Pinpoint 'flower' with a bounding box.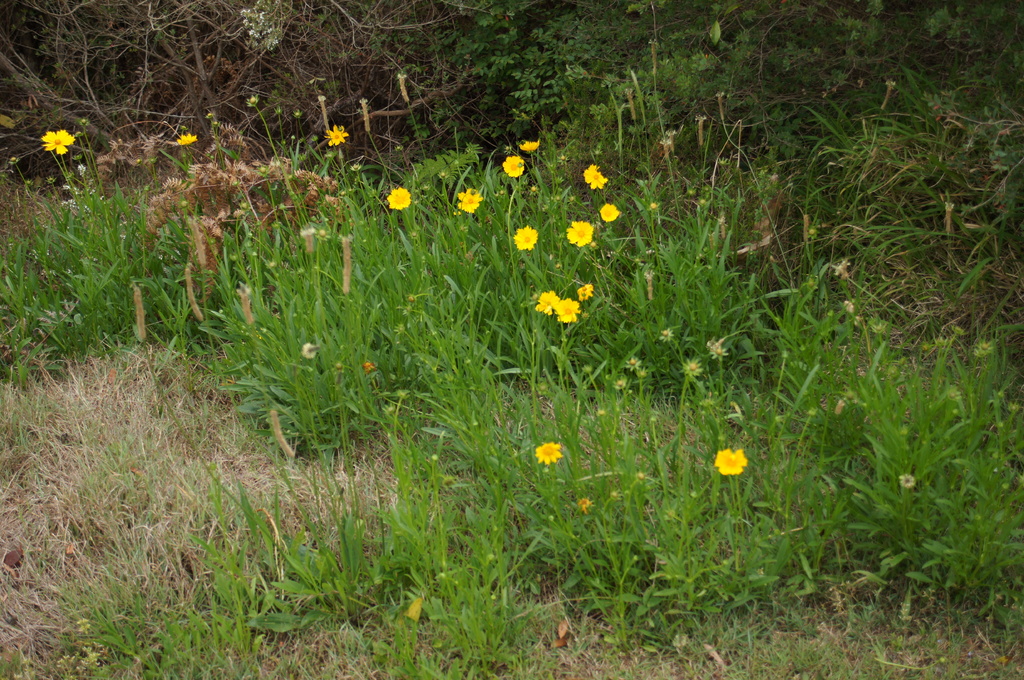
[x1=583, y1=168, x2=607, y2=189].
